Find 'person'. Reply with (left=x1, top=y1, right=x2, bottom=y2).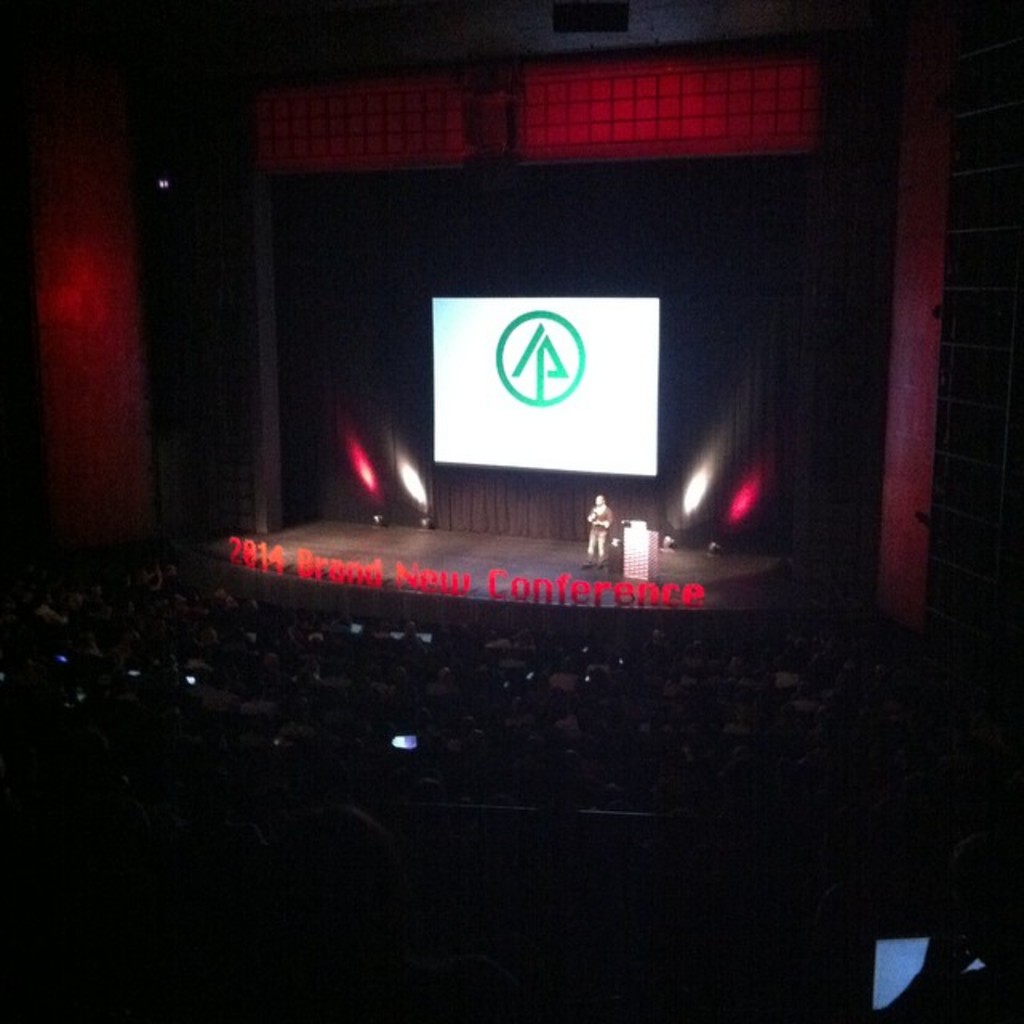
(left=584, top=491, right=611, bottom=566).
